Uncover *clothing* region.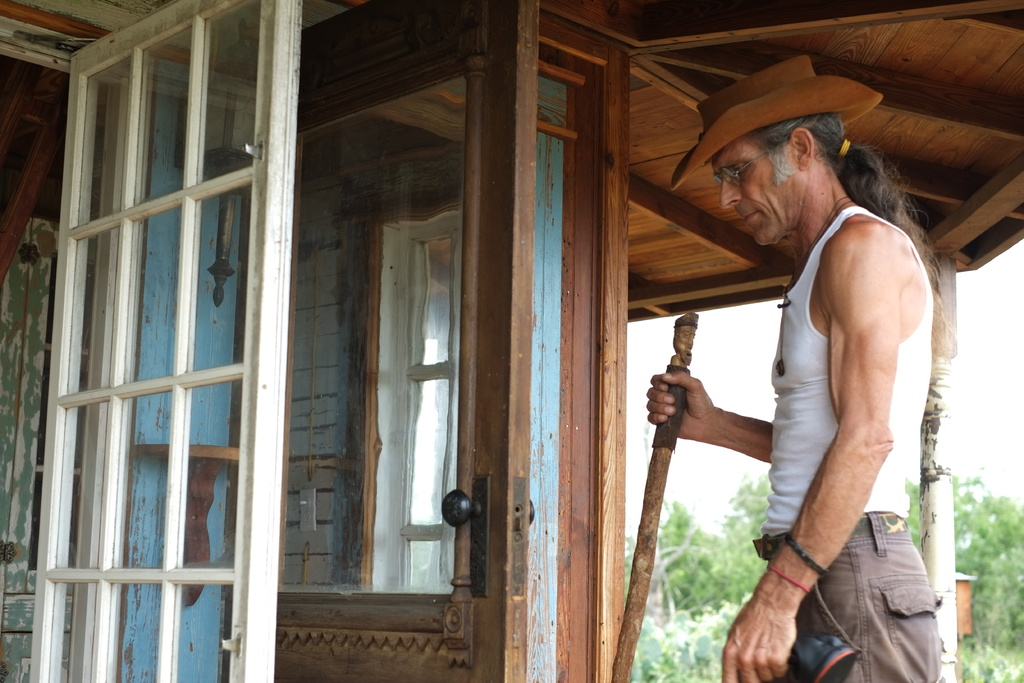
Uncovered: box=[698, 195, 952, 645].
